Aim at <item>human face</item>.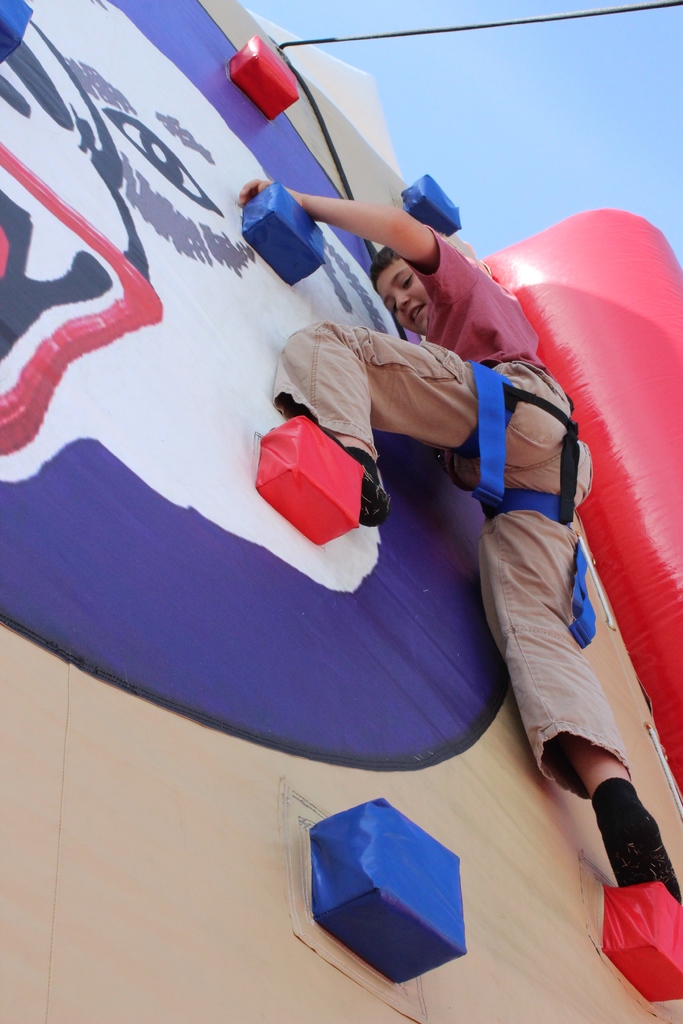
Aimed at <bbox>375, 253, 431, 335</bbox>.
